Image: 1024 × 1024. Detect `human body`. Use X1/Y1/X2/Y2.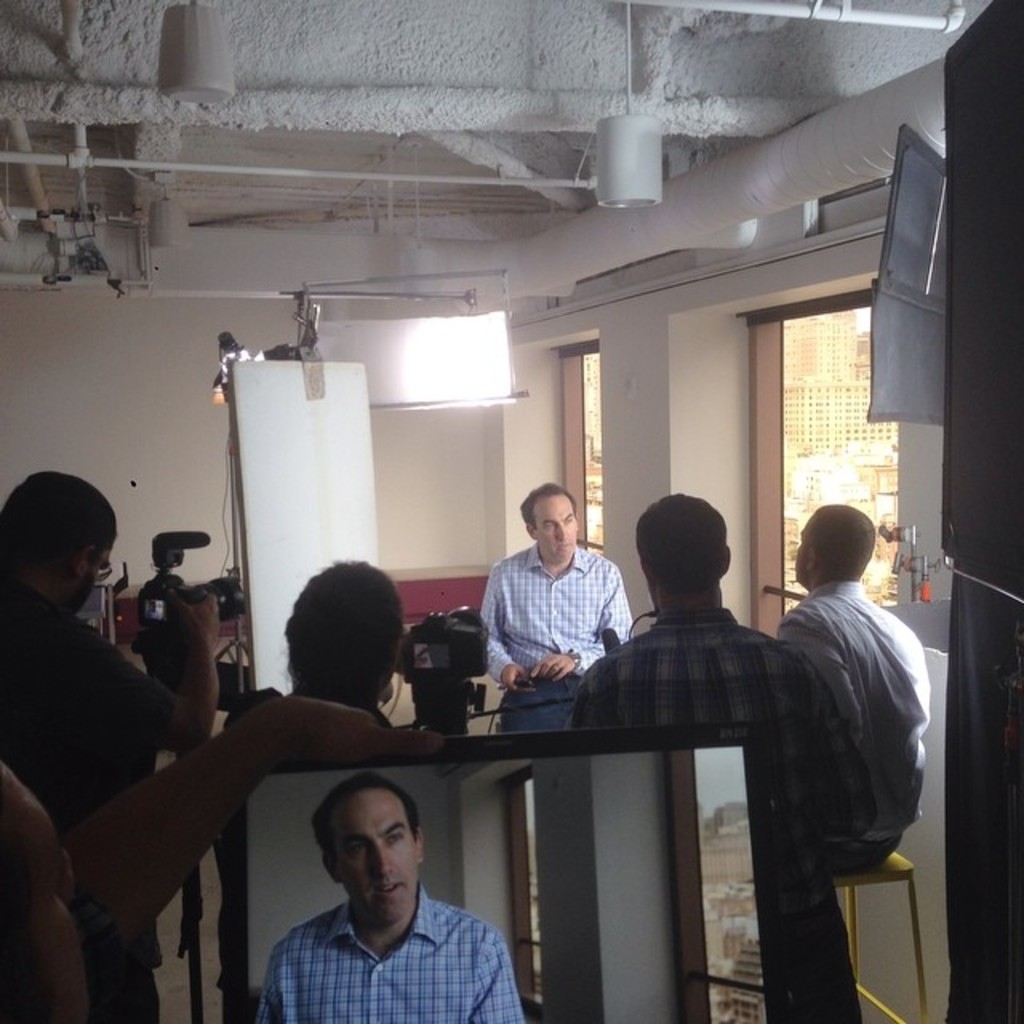
250/789/523/1023.
